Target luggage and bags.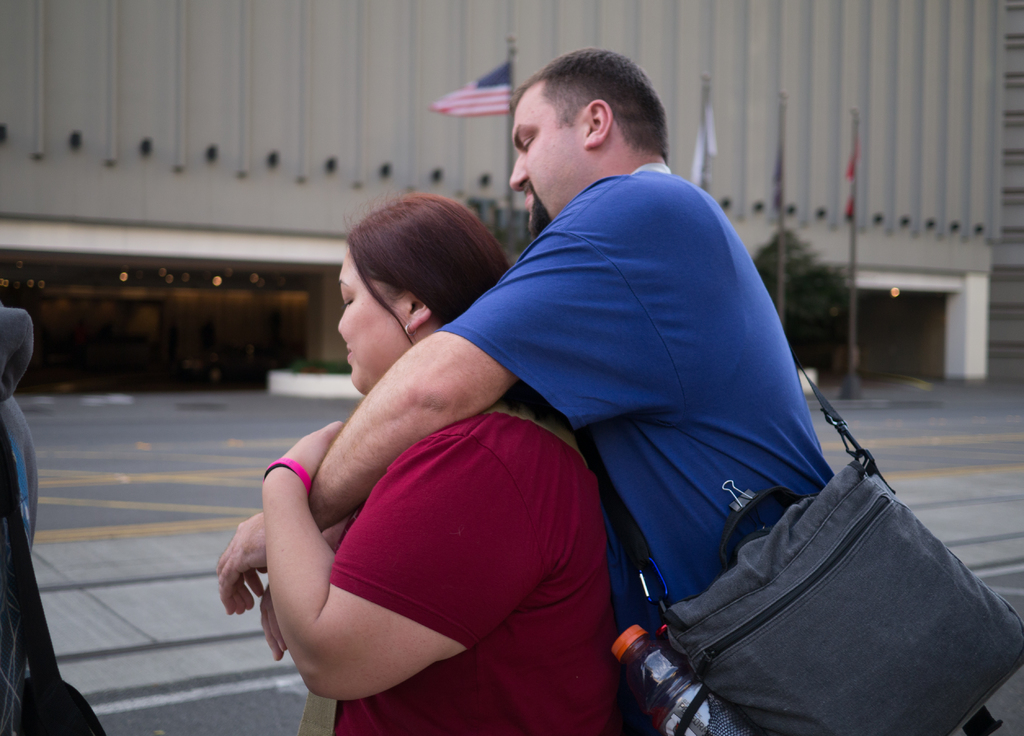
Target region: 0,421,107,735.
